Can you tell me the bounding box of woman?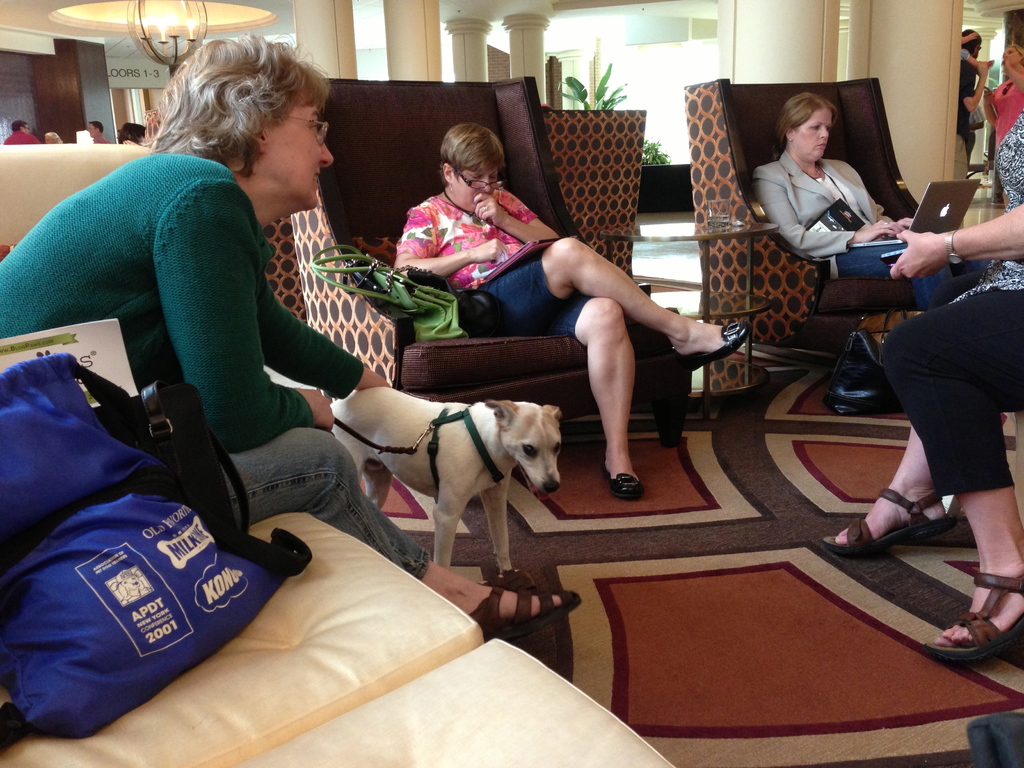
<box>42,132,66,145</box>.
